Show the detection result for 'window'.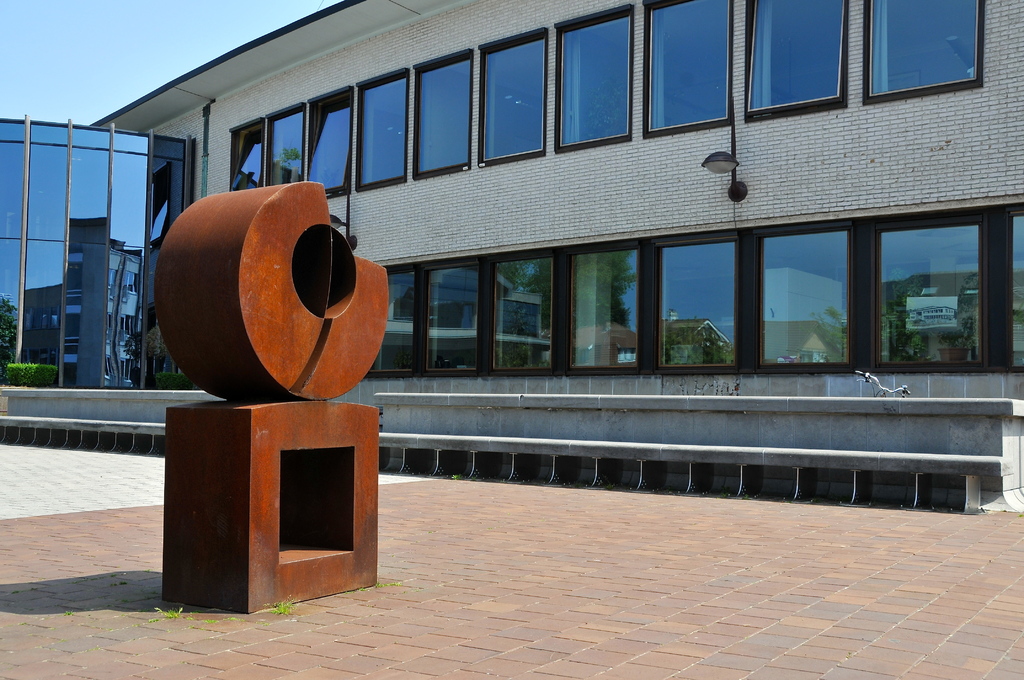
bbox(262, 101, 305, 183).
